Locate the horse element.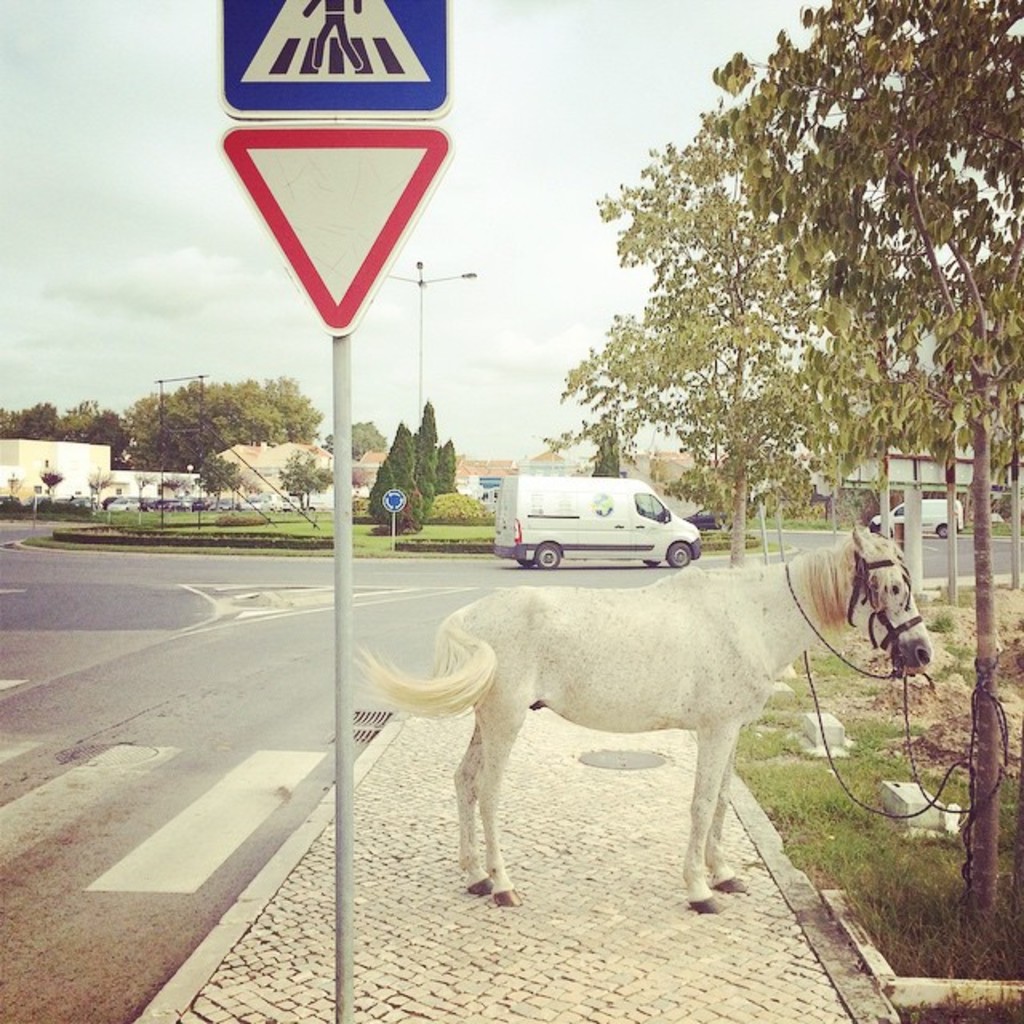
Element bbox: <bbox>354, 525, 933, 910</bbox>.
